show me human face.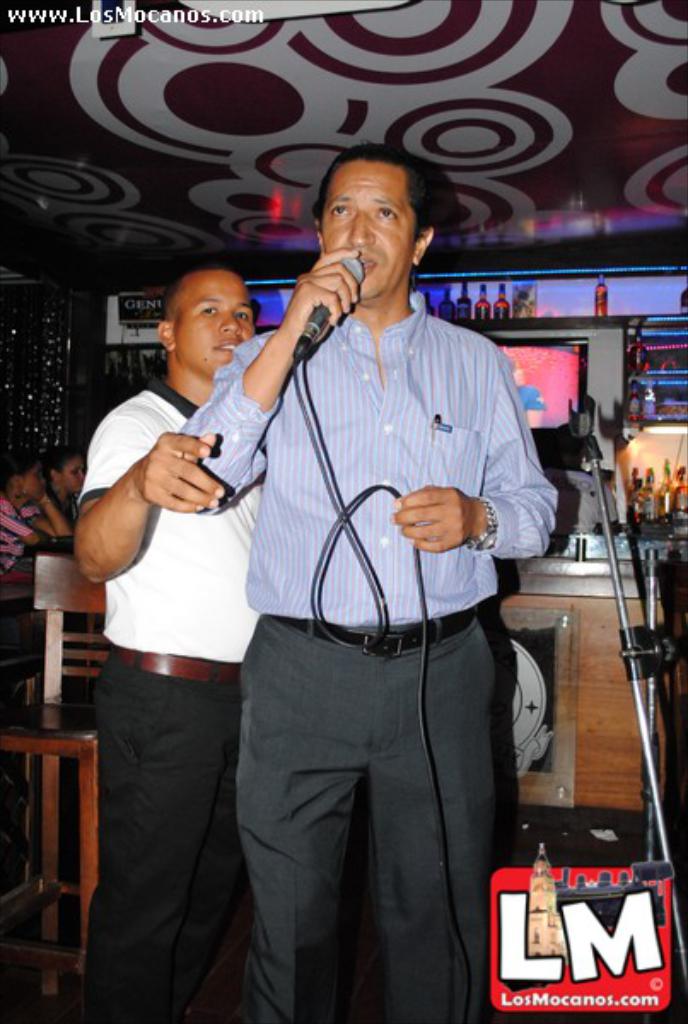
human face is here: {"left": 19, "top": 461, "right": 48, "bottom": 500}.
